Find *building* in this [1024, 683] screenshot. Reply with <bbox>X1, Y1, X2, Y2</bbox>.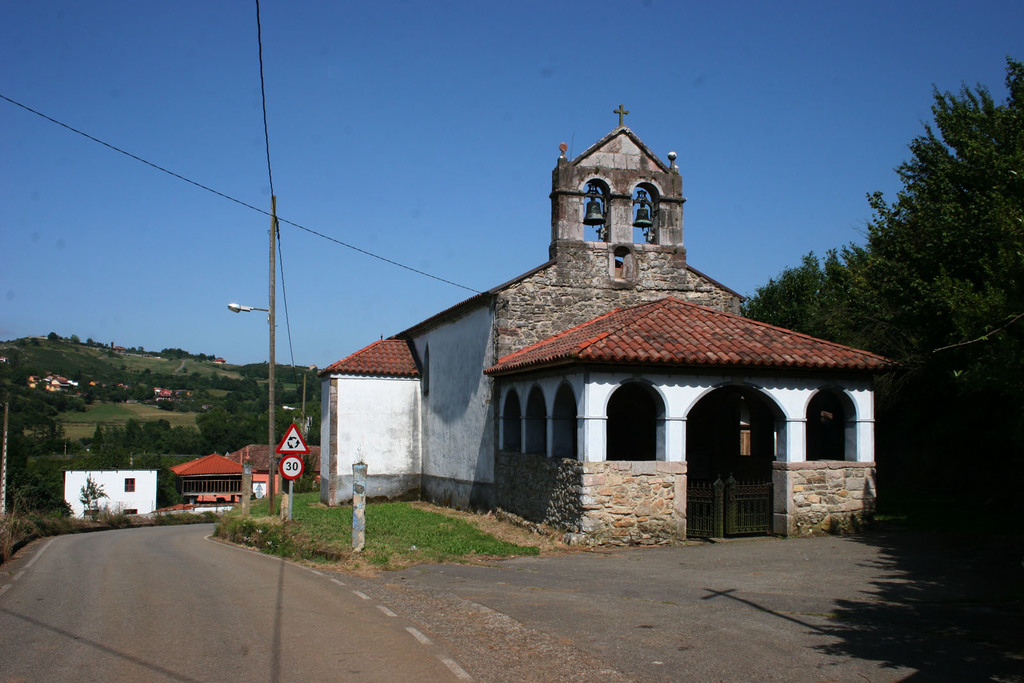
<bbox>230, 435, 323, 491</bbox>.
